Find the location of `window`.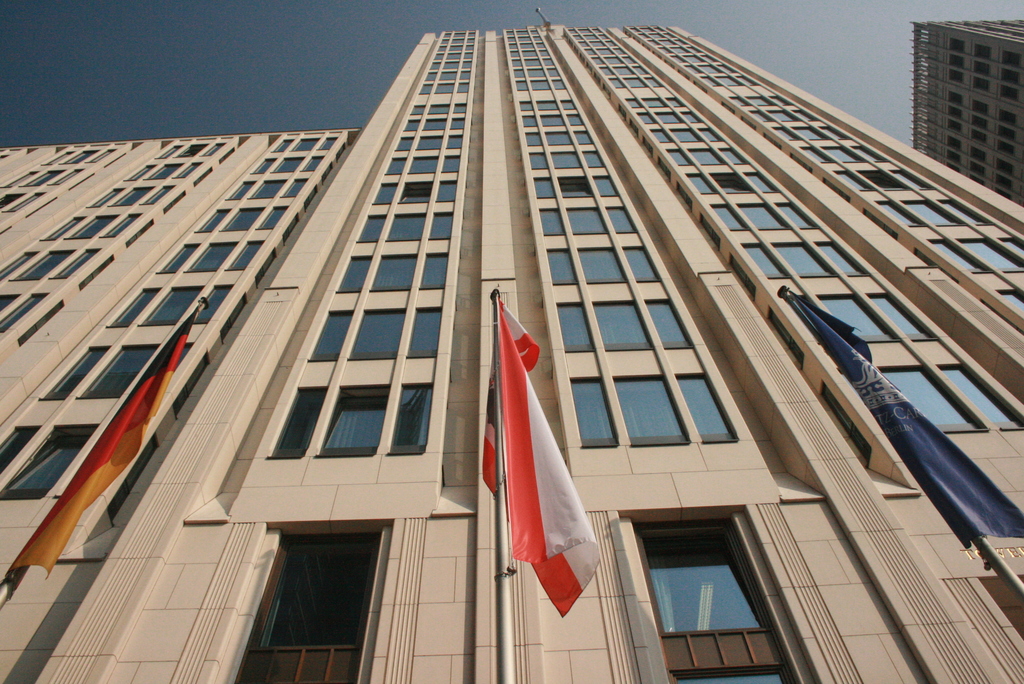
Location: {"x1": 86, "y1": 145, "x2": 118, "y2": 162}.
